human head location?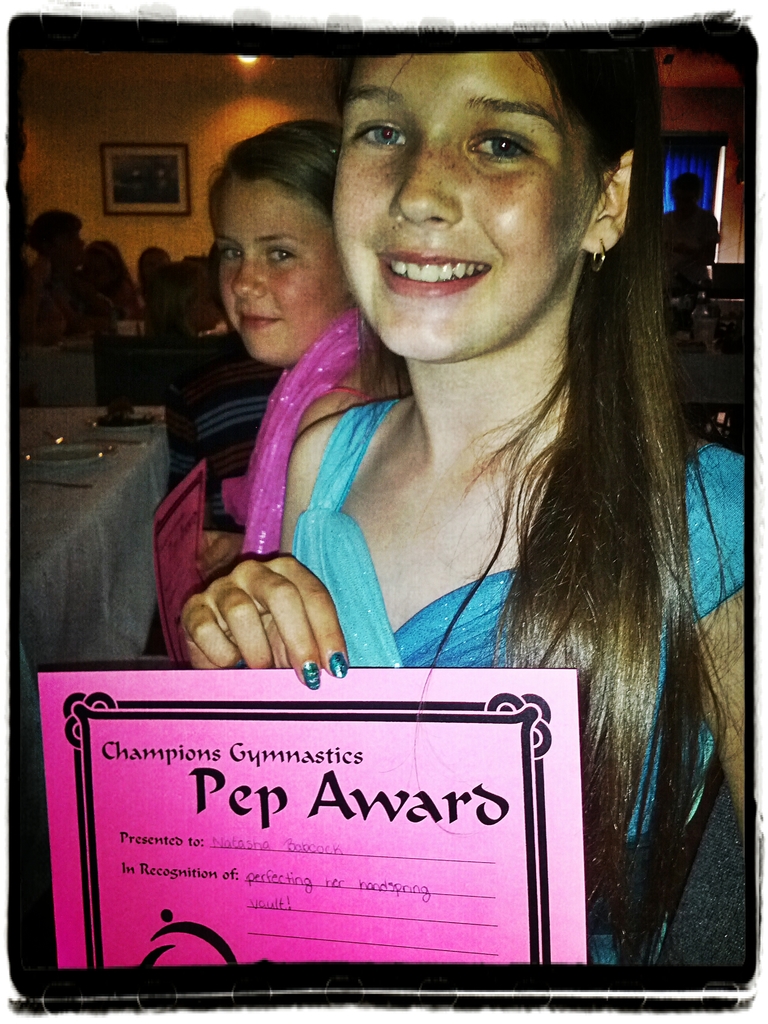
29,209,88,271
